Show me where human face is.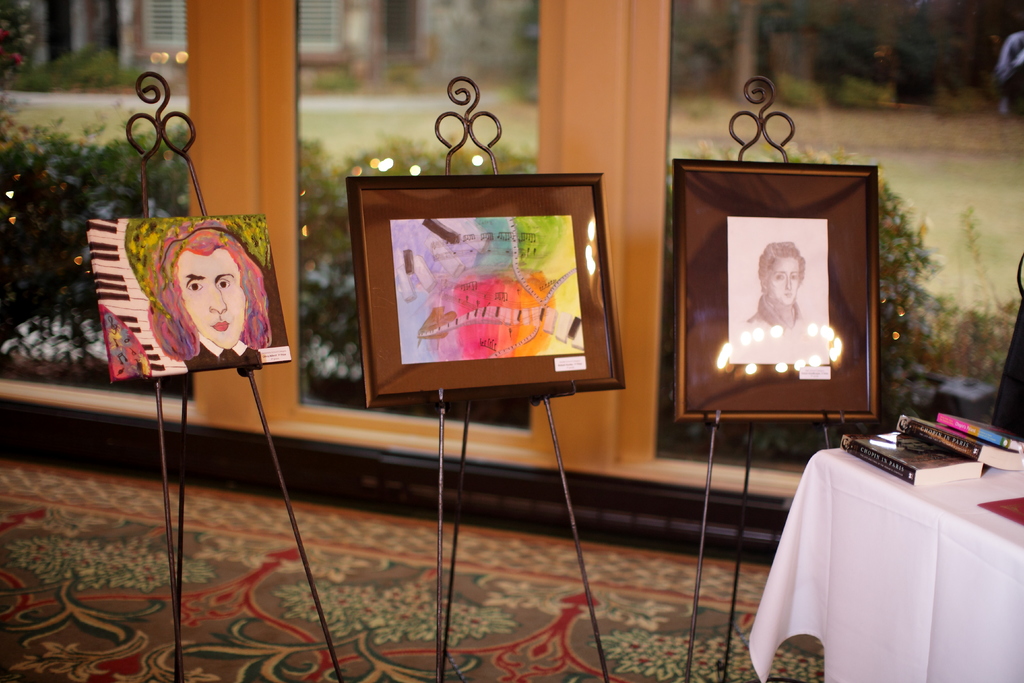
human face is at box(767, 258, 799, 304).
